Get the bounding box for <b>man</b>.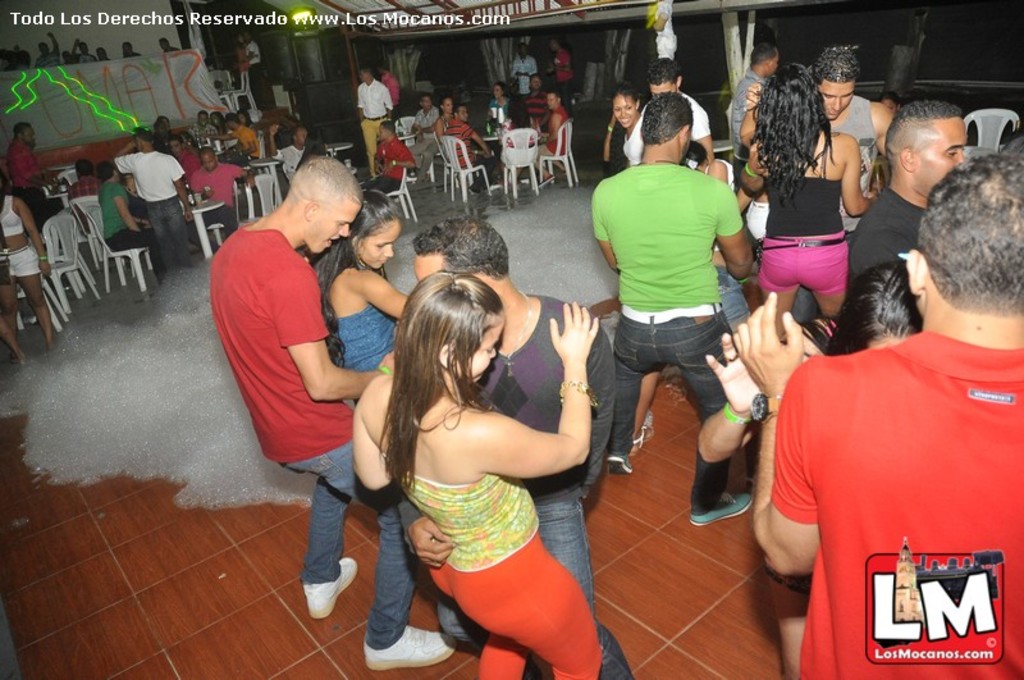
BBox(119, 41, 142, 58).
